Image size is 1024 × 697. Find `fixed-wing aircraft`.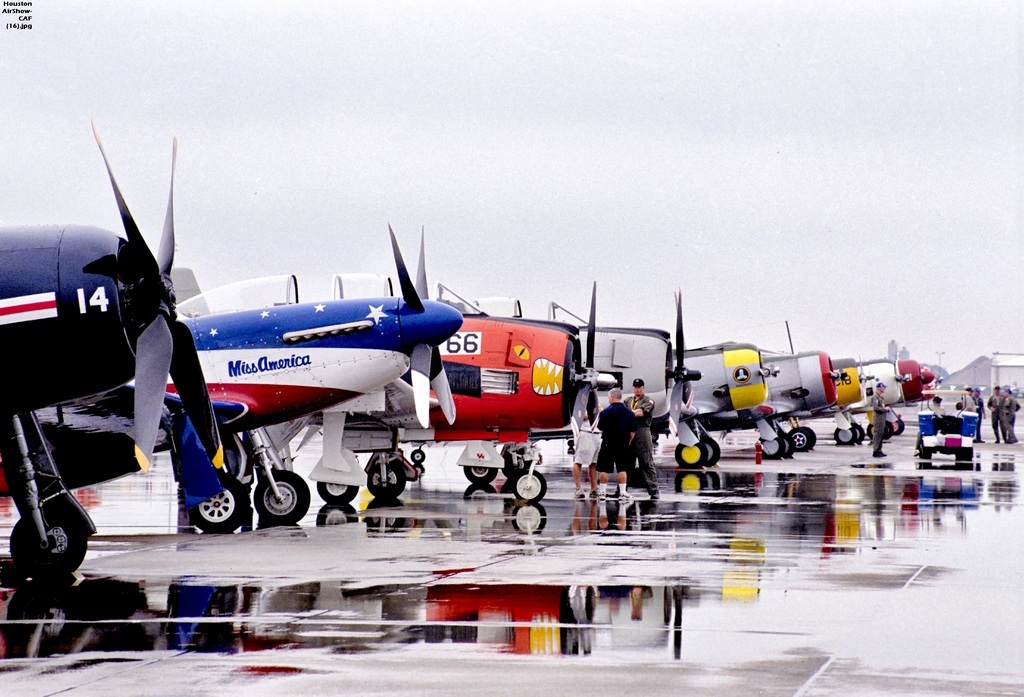
[865,349,908,447].
